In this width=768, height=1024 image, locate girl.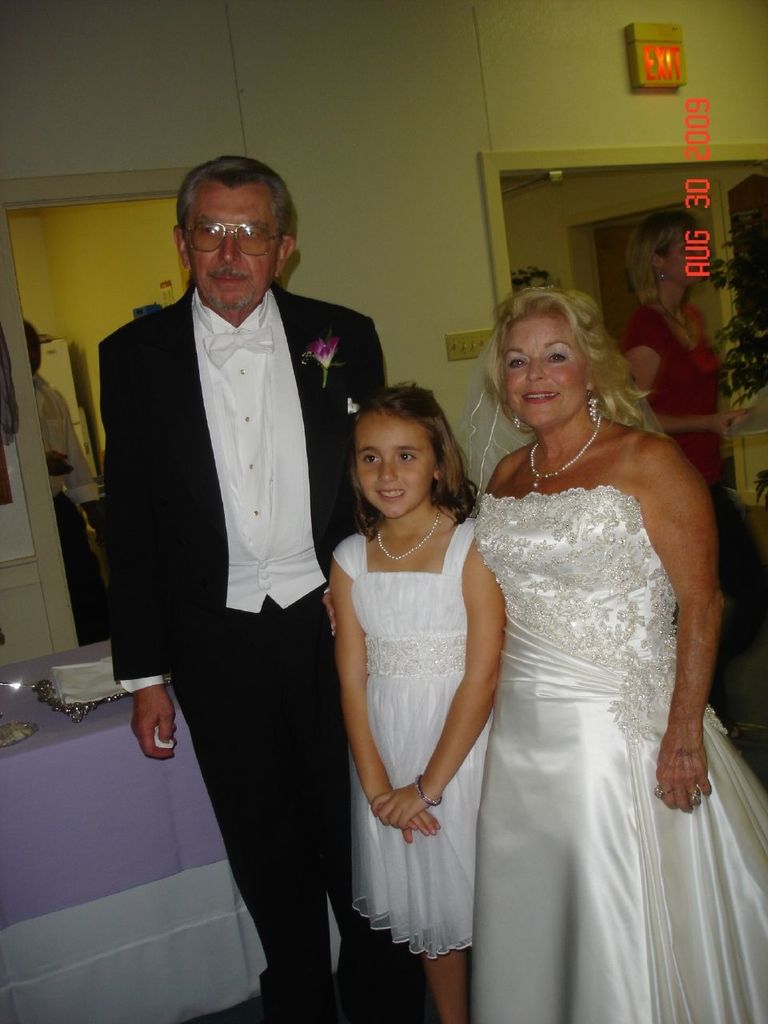
Bounding box: 467 278 763 1015.
